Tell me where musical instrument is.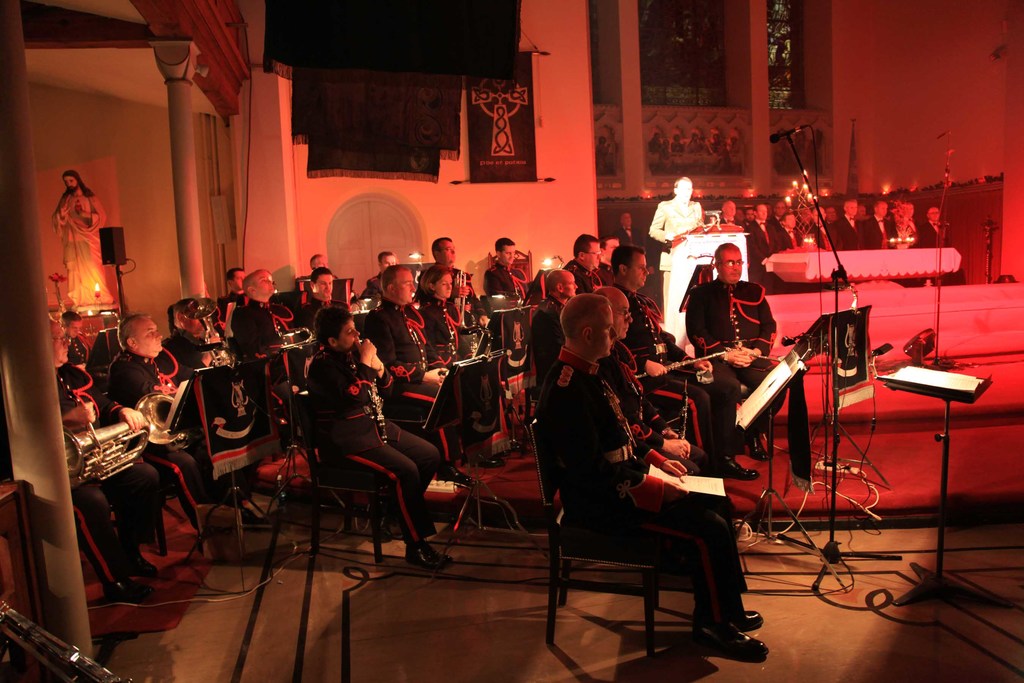
musical instrument is at crop(756, 350, 796, 358).
